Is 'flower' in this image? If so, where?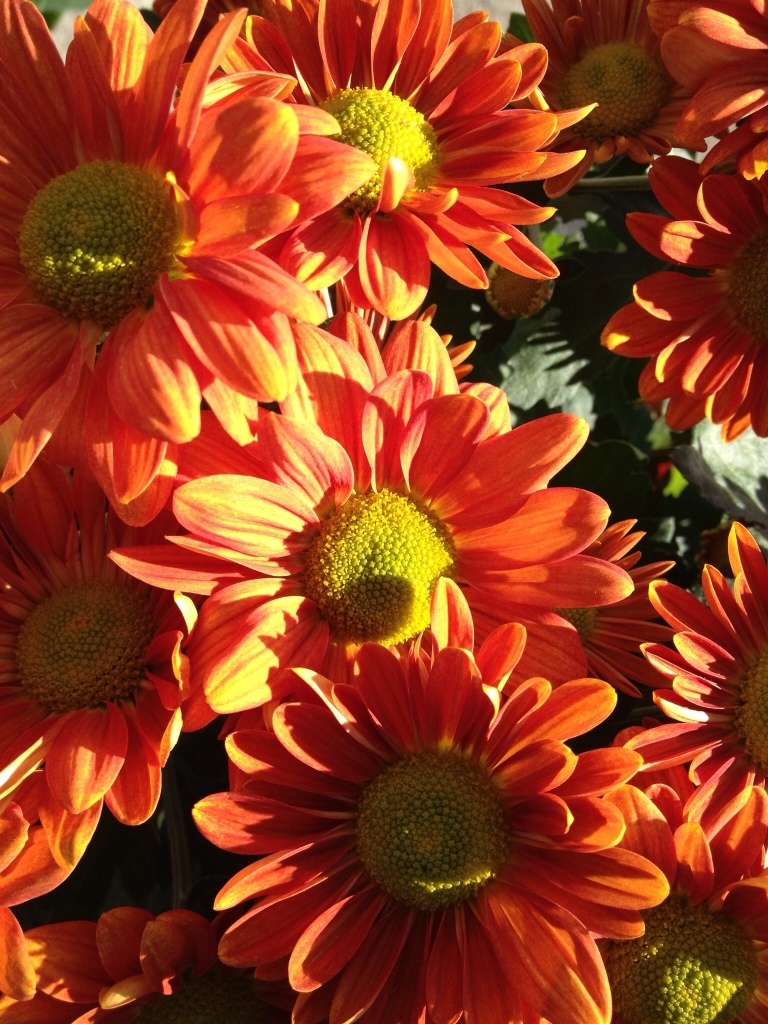
Yes, at crop(0, 0, 327, 522).
